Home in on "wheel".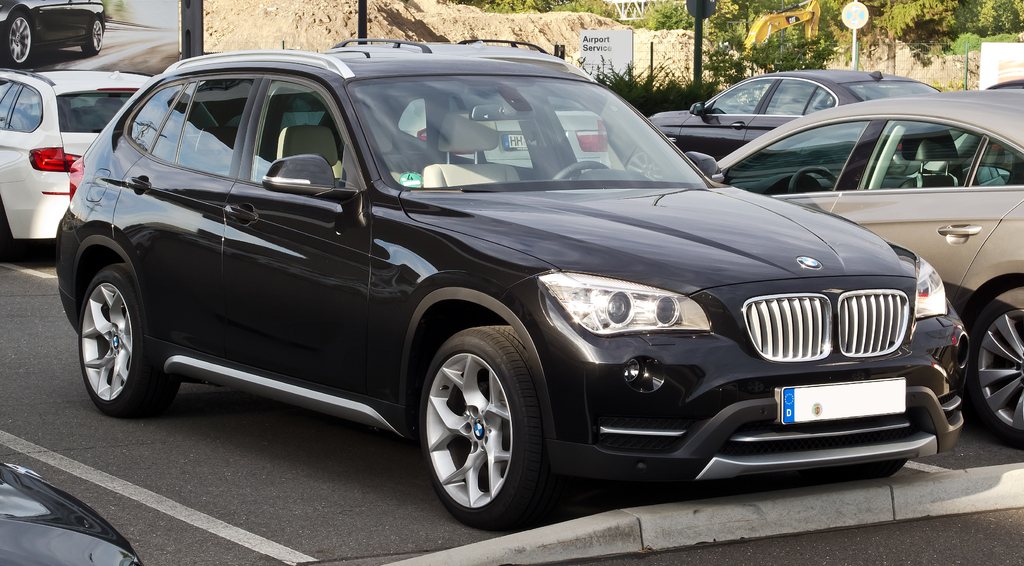
Homed in at {"left": 67, "top": 239, "right": 150, "bottom": 415}.
